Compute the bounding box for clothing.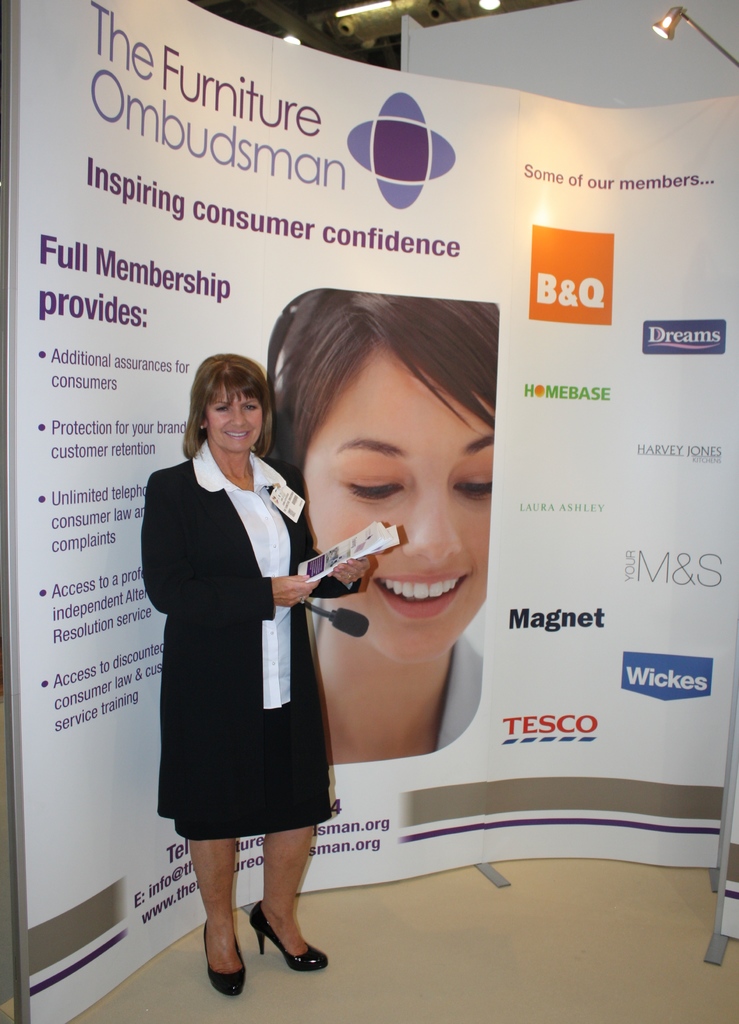
locate(428, 624, 489, 758).
